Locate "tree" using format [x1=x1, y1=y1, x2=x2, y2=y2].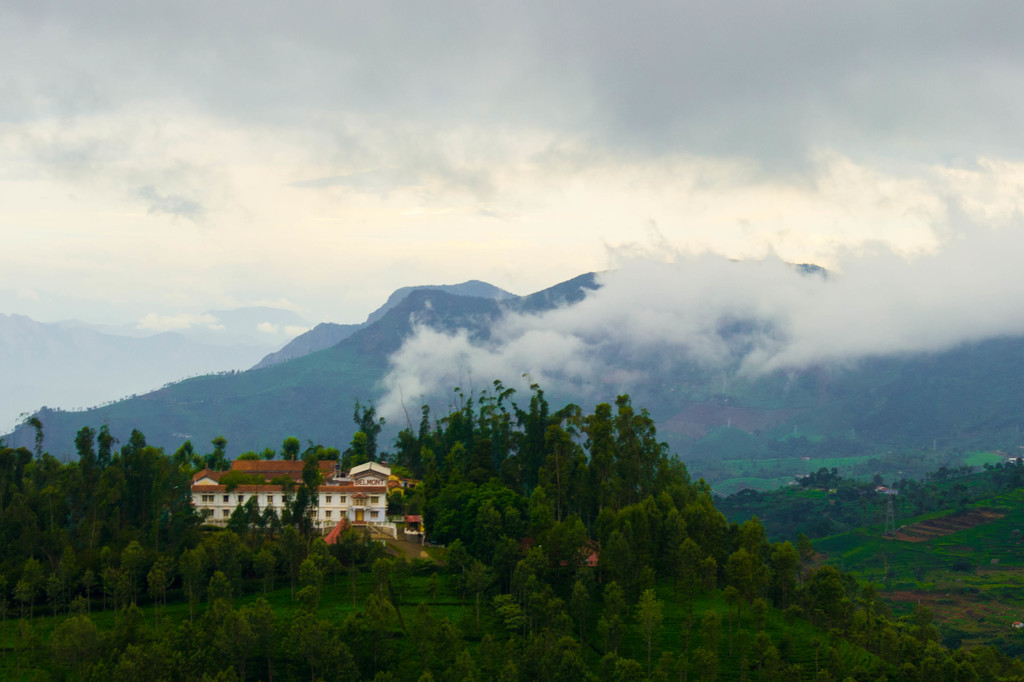
[x1=40, y1=419, x2=188, y2=576].
